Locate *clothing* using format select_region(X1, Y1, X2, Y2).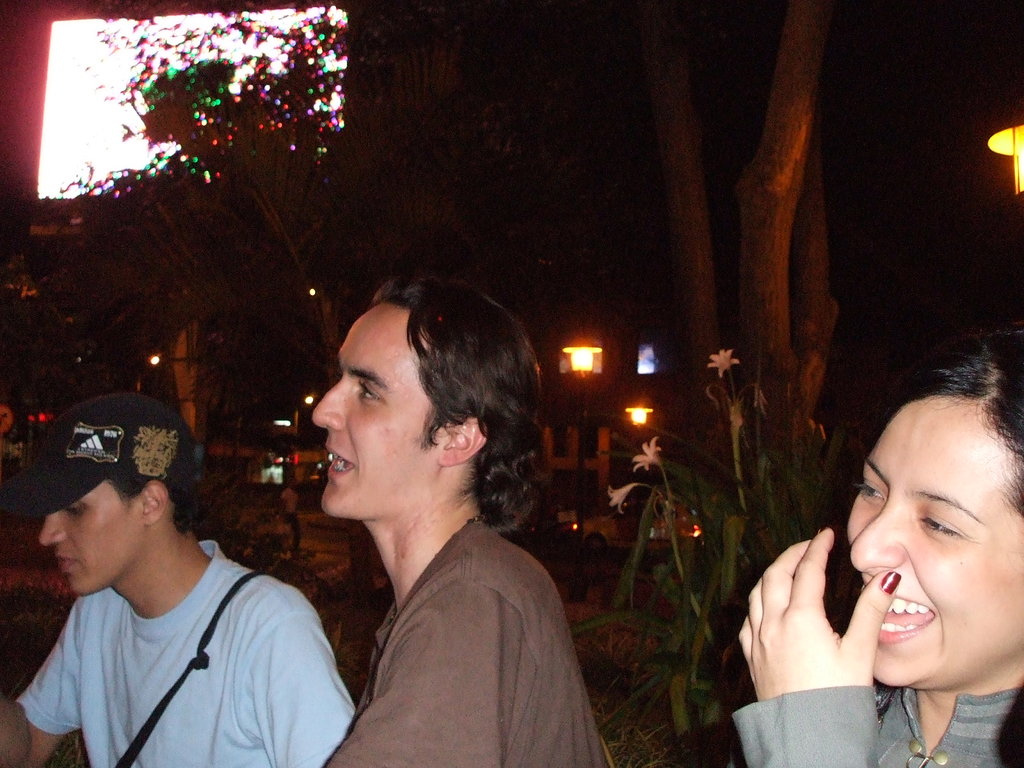
select_region(318, 514, 613, 767).
